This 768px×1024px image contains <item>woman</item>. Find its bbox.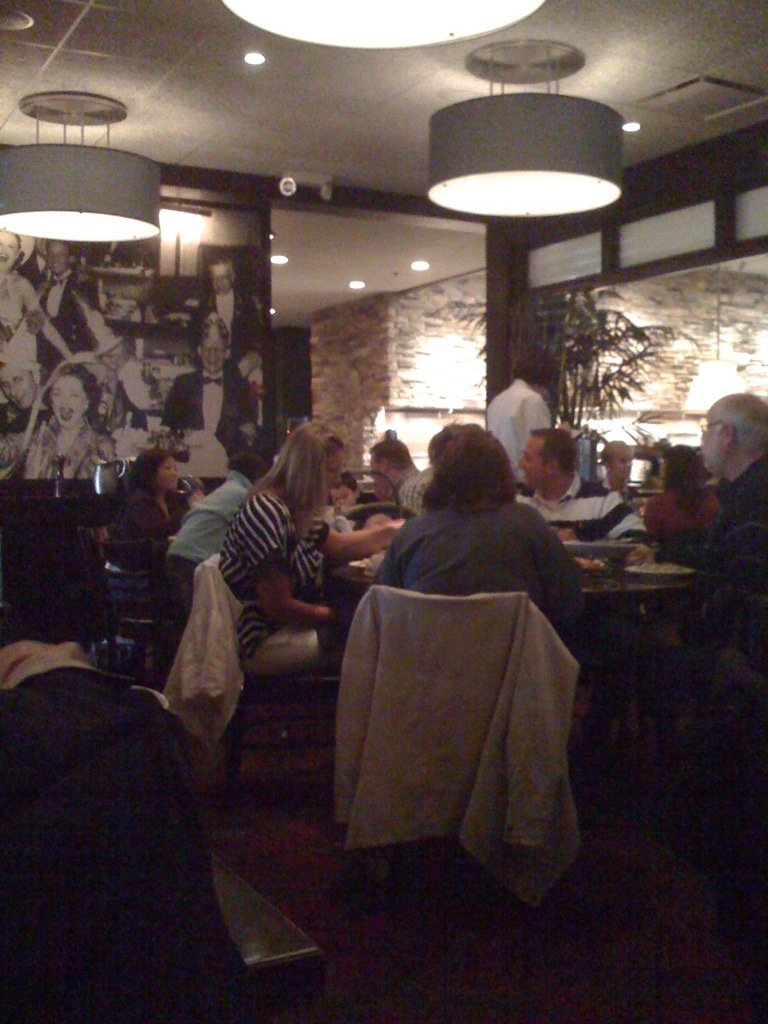
641:440:723:540.
